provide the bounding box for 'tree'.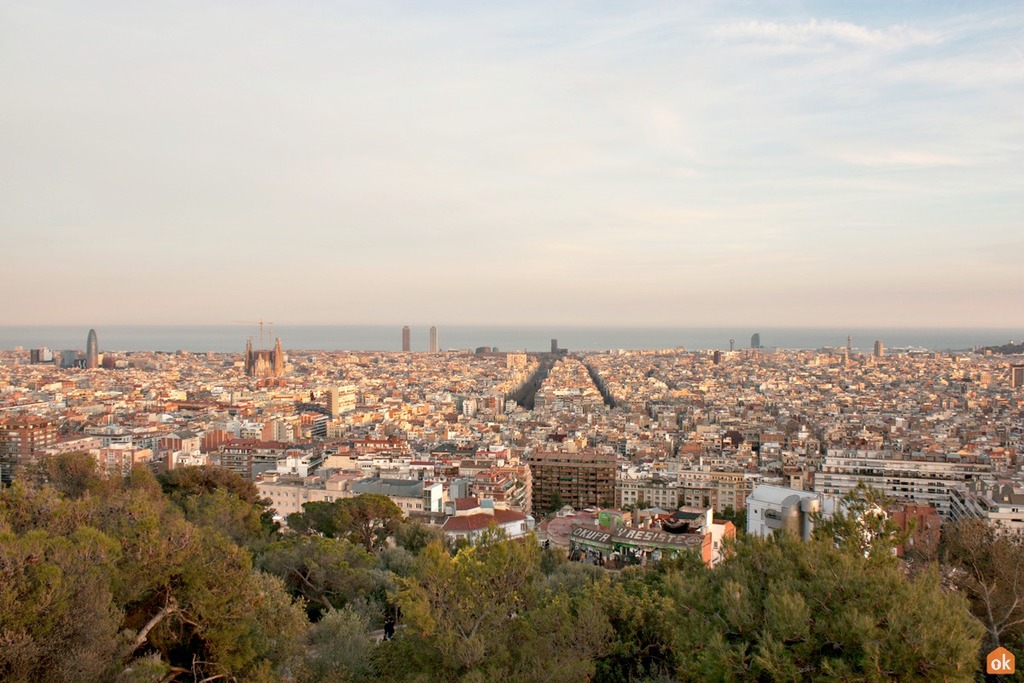
(left=933, top=519, right=1023, bottom=650).
